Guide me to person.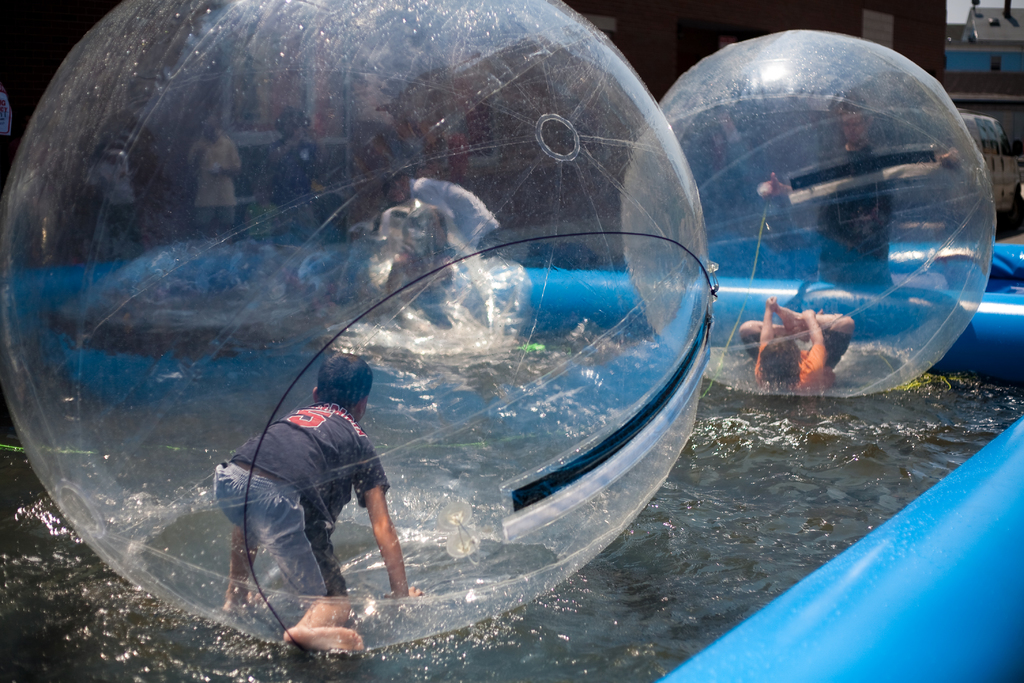
Guidance: left=189, top=108, right=241, bottom=232.
